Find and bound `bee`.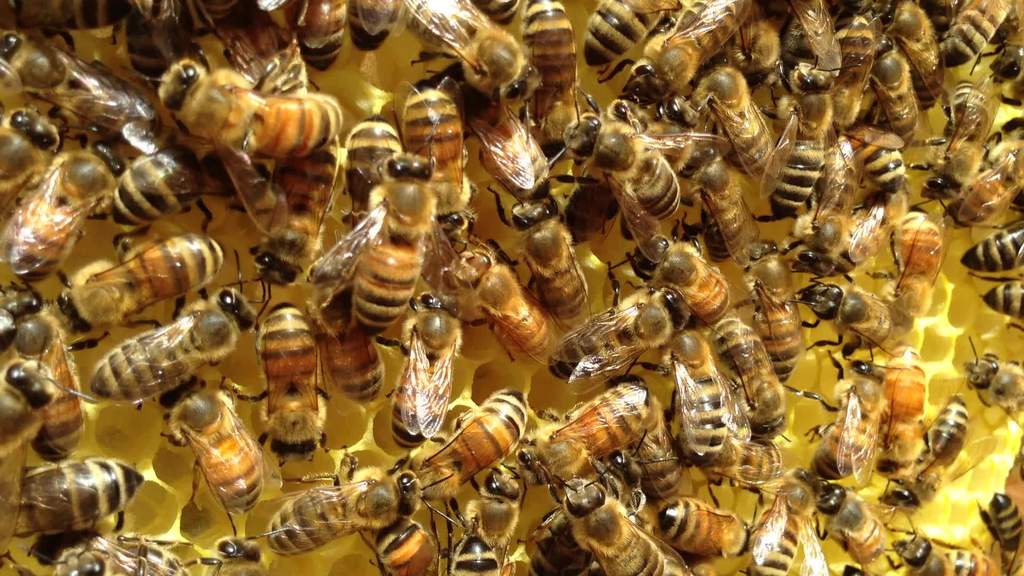
Bound: 0 10 132 141.
